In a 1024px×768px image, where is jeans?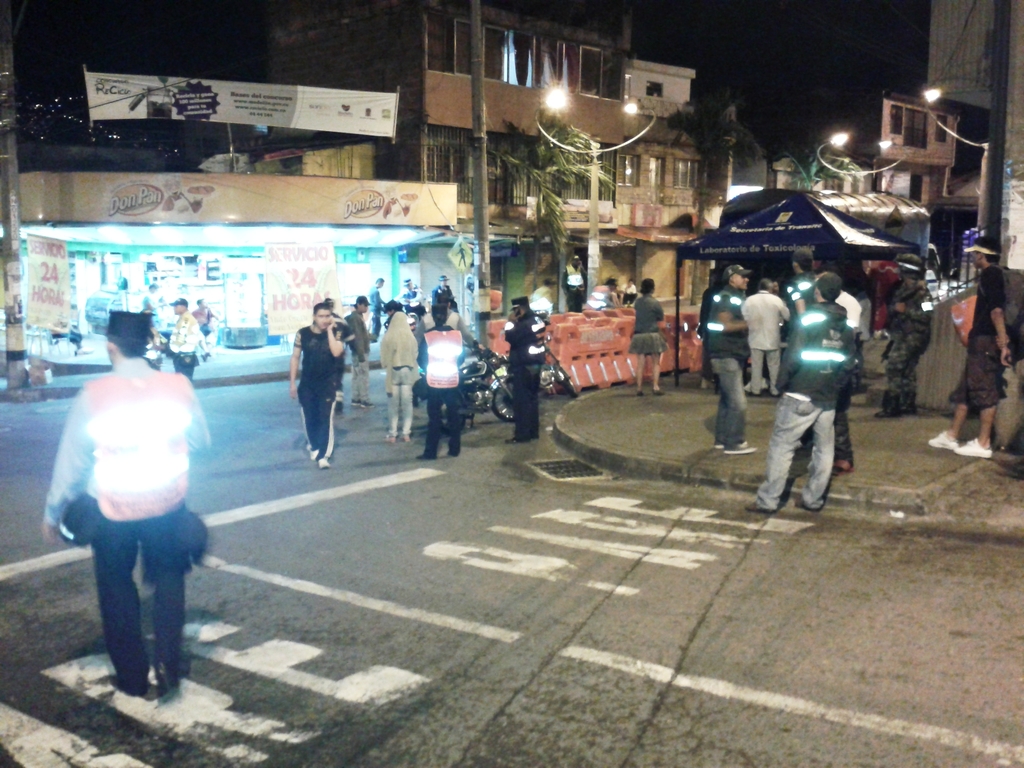
left=710, top=357, right=747, bottom=445.
